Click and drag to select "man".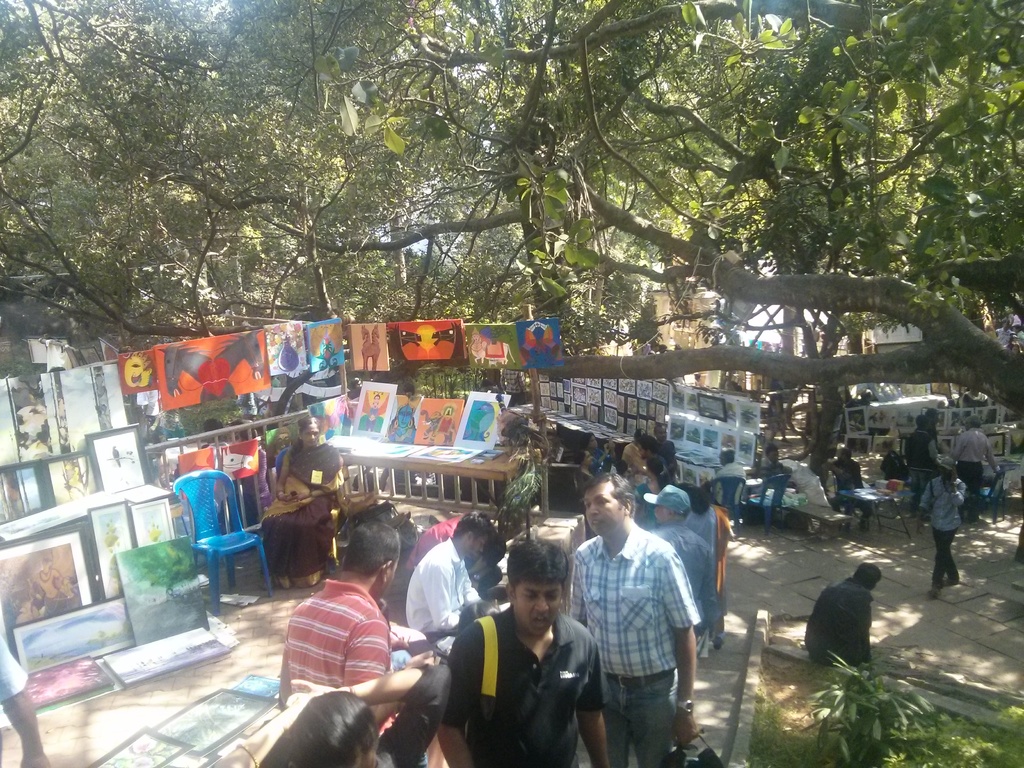
Selection: box(824, 451, 883, 525).
